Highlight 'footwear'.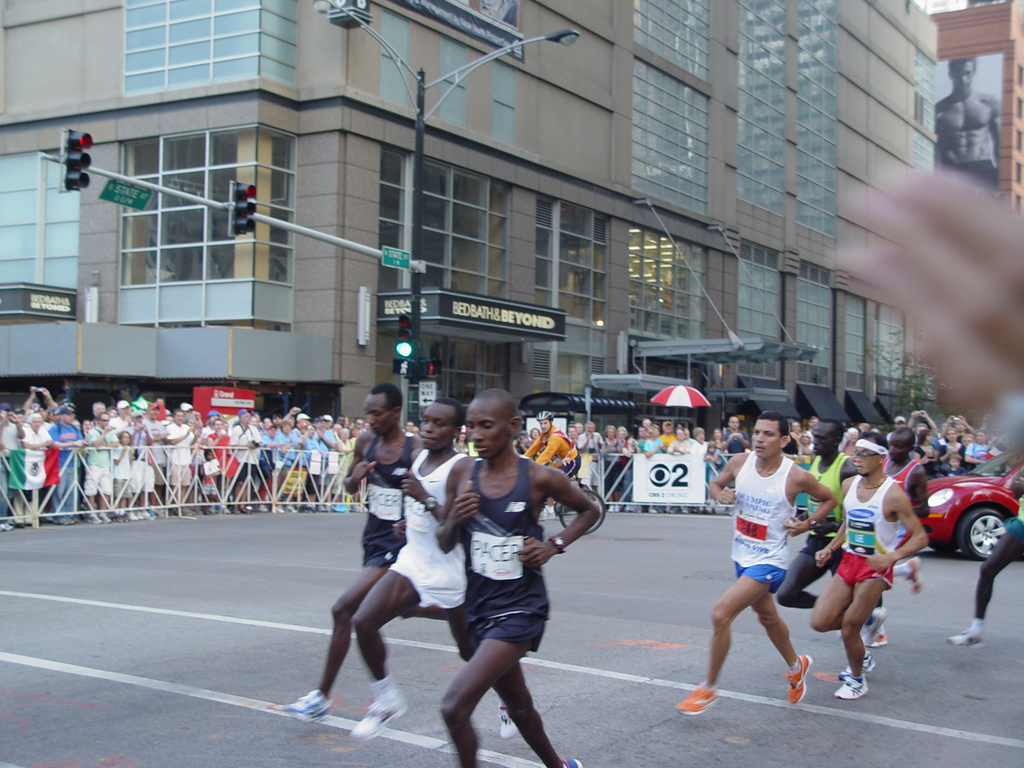
Highlighted region: 793,659,812,706.
